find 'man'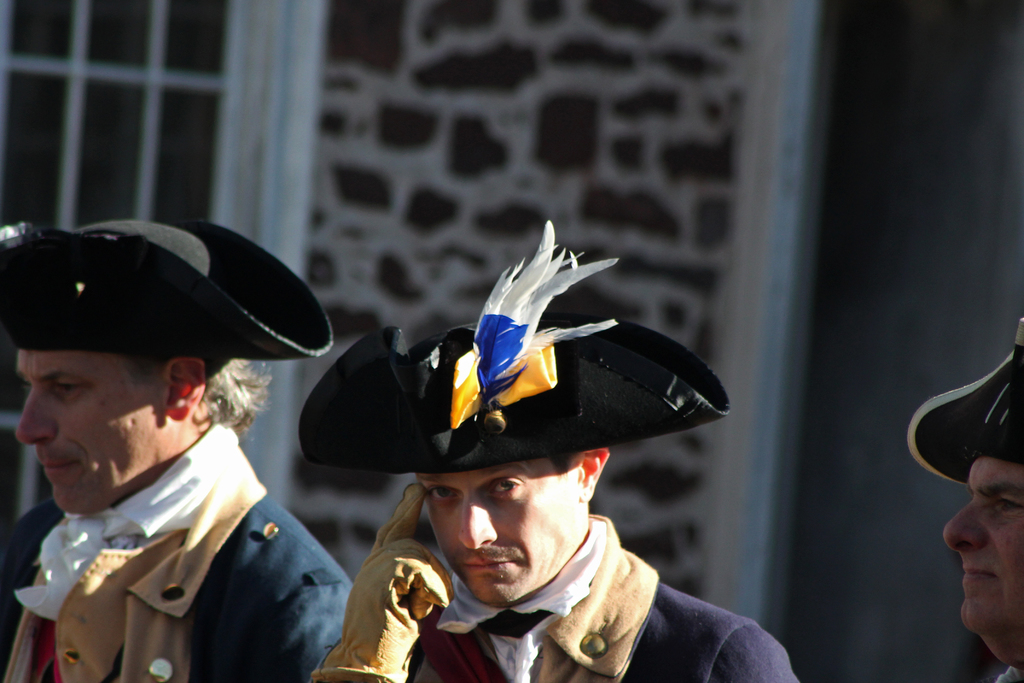
0:254:363:682
